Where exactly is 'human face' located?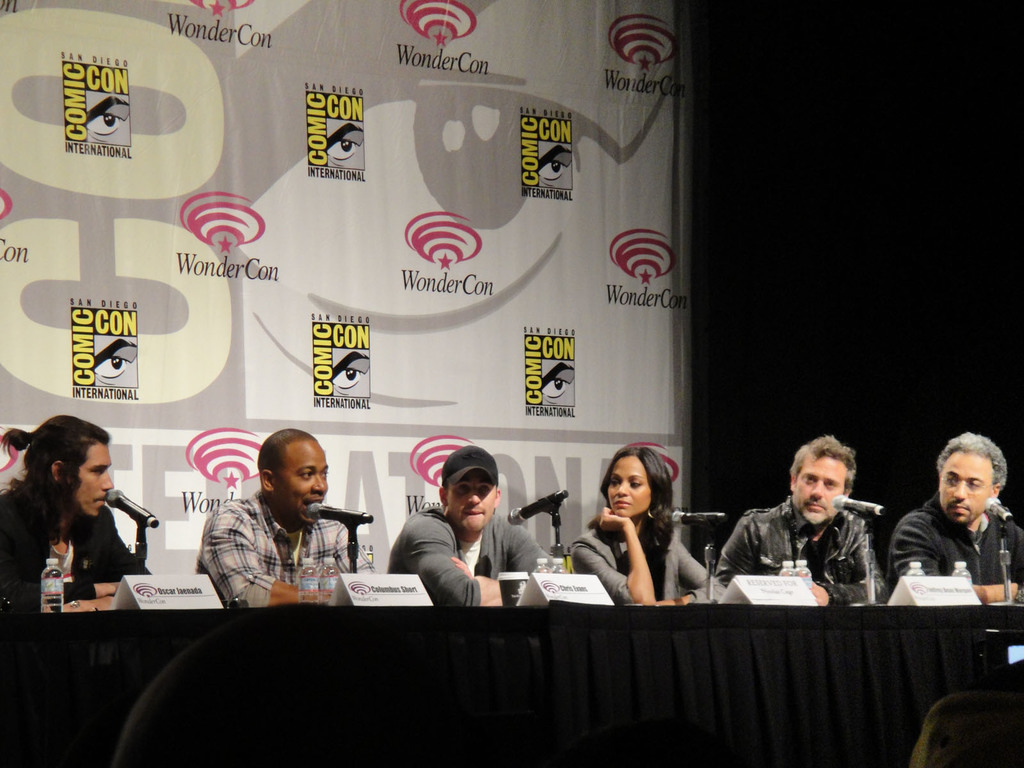
Its bounding box is [445,477,496,532].
